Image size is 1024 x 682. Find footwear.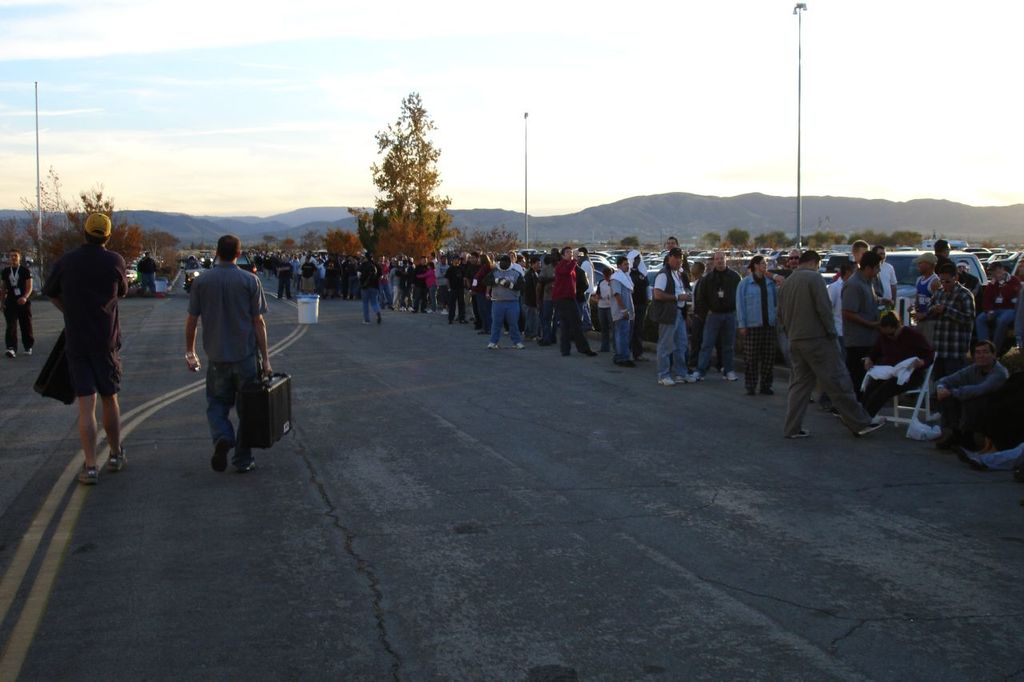
(left=79, top=461, right=100, bottom=485).
